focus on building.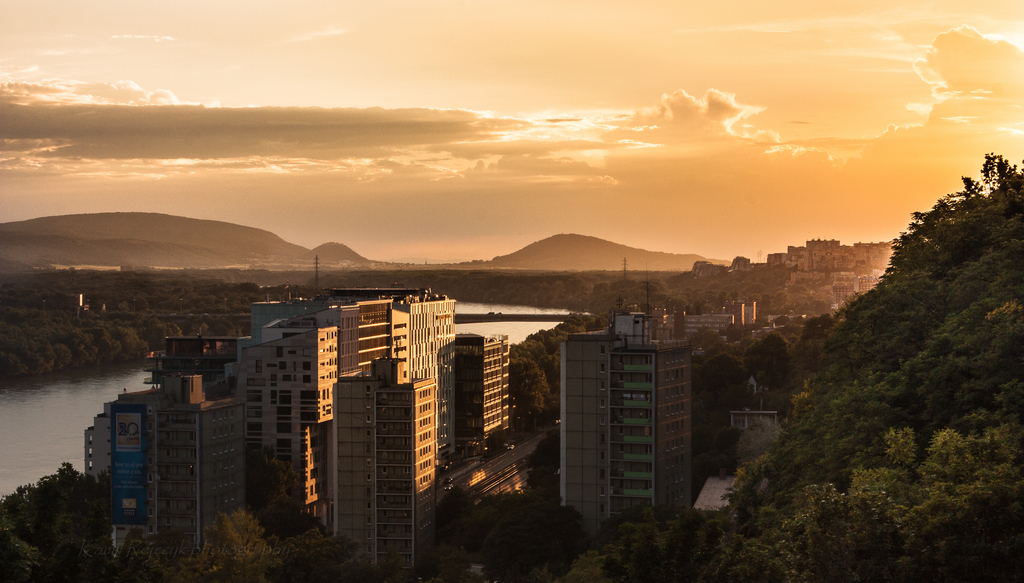
Focused at <box>86,375,249,553</box>.
